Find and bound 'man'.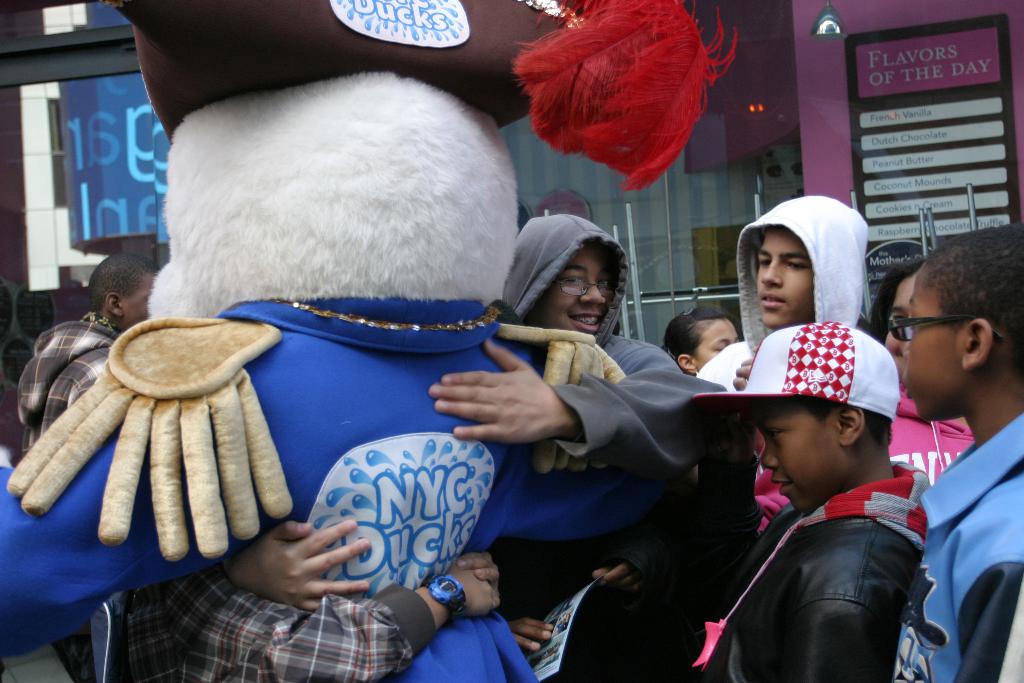
Bound: (x1=10, y1=254, x2=165, y2=454).
